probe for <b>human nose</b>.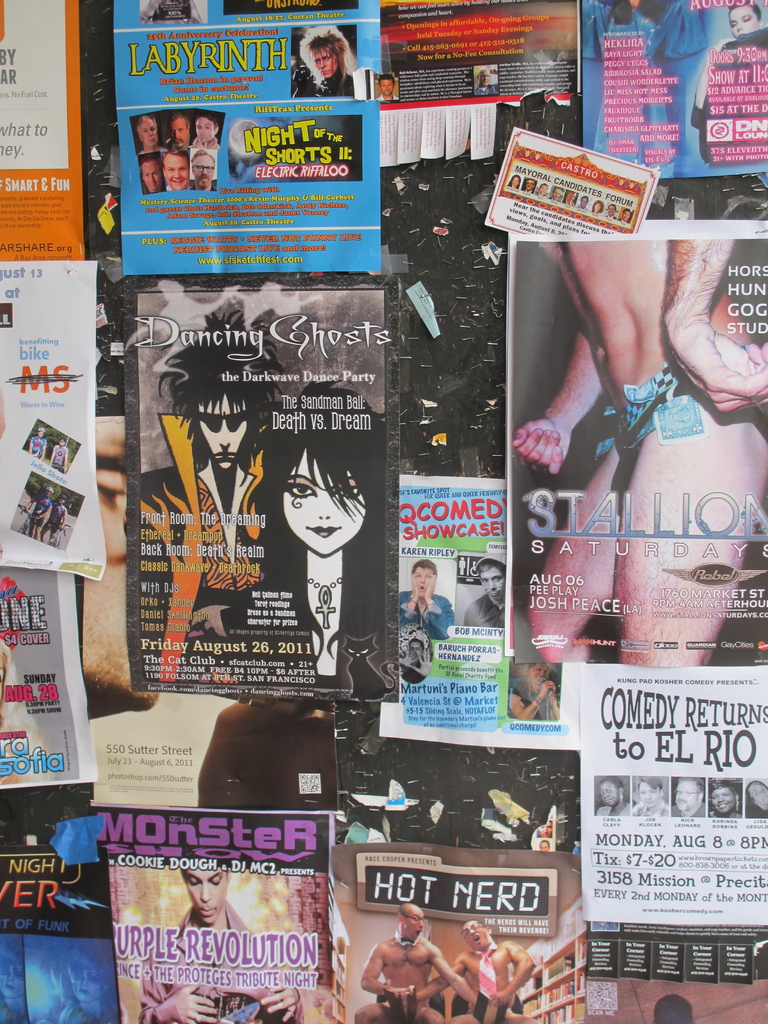
Probe result: BBox(198, 166, 207, 175).
